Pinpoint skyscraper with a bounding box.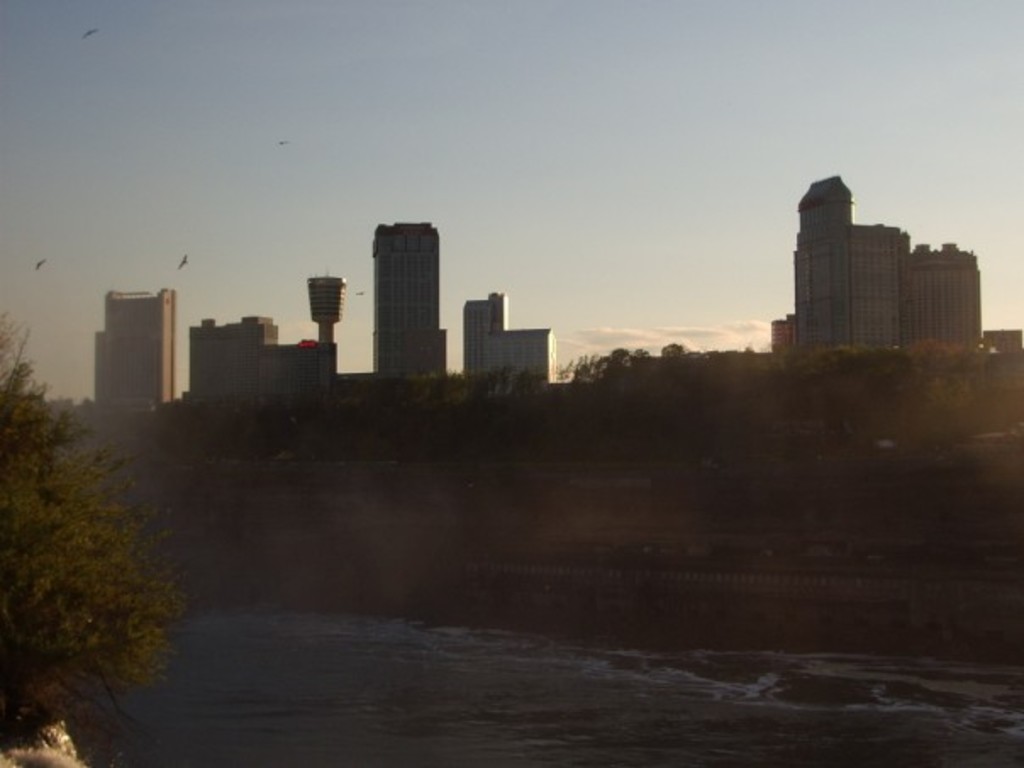
[368, 214, 451, 383].
